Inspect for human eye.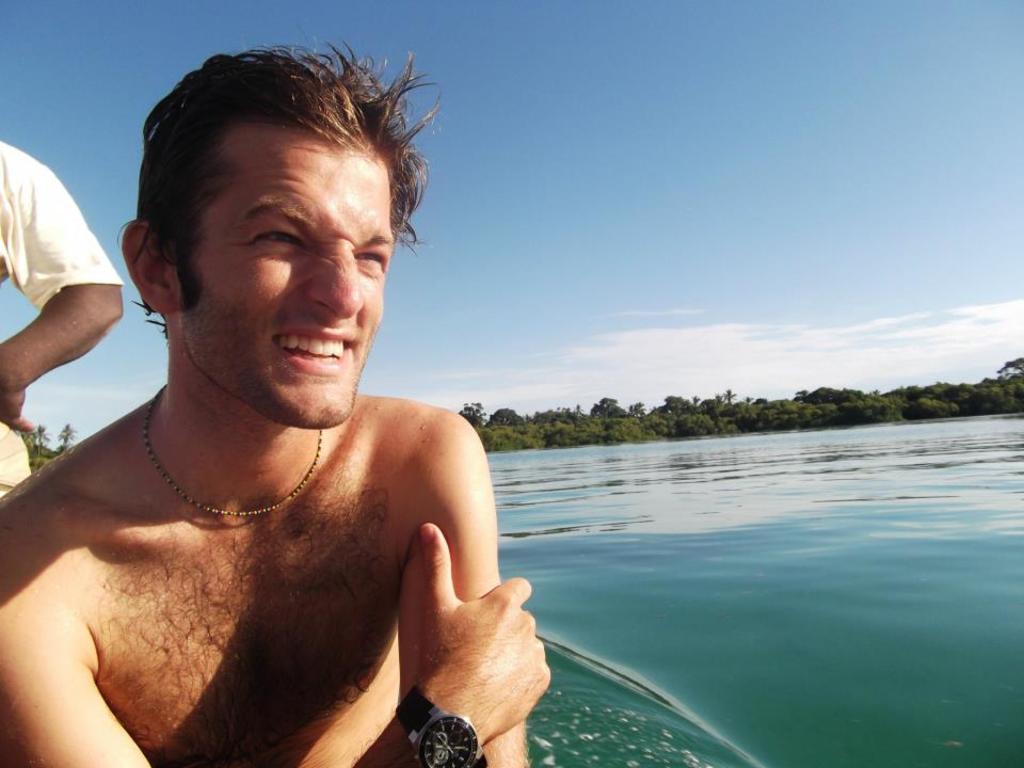
Inspection: [250, 226, 302, 243].
